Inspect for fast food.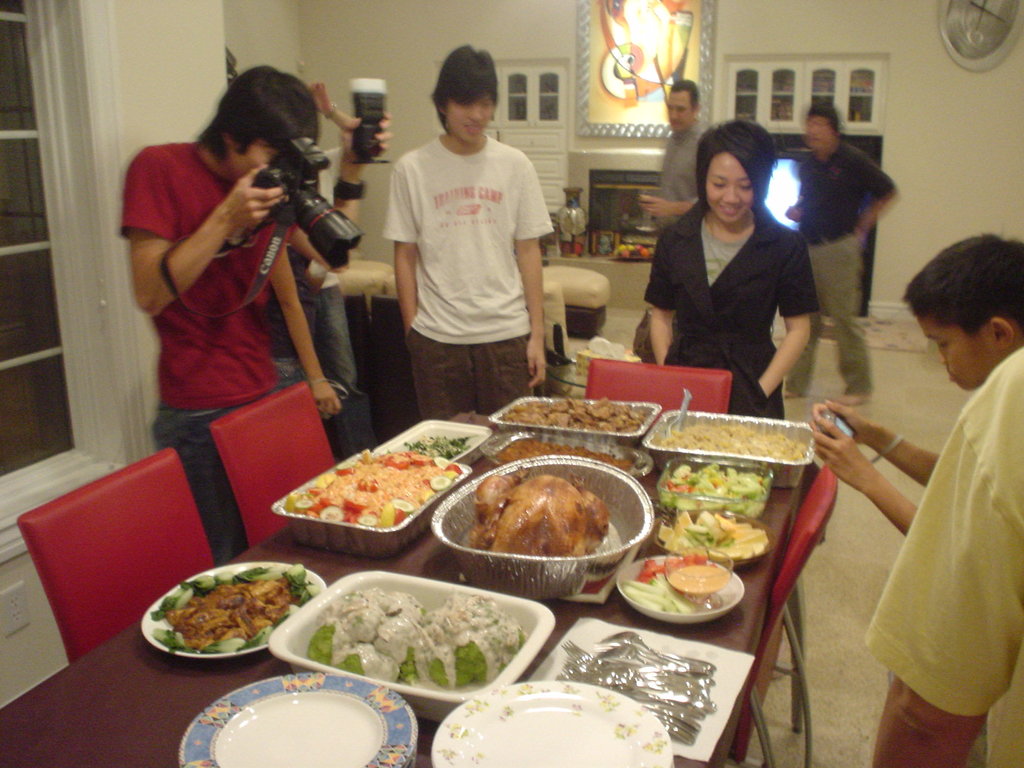
Inspection: (497, 397, 648, 431).
